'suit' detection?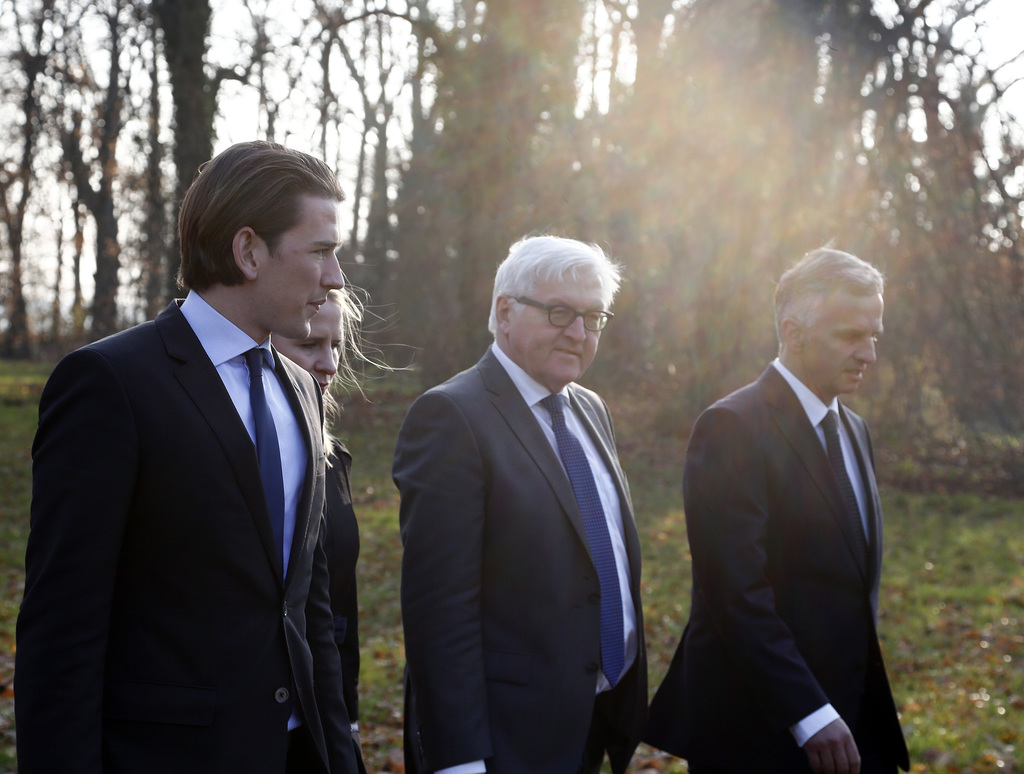
{"x1": 644, "y1": 356, "x2": 909, "y2": 773}
